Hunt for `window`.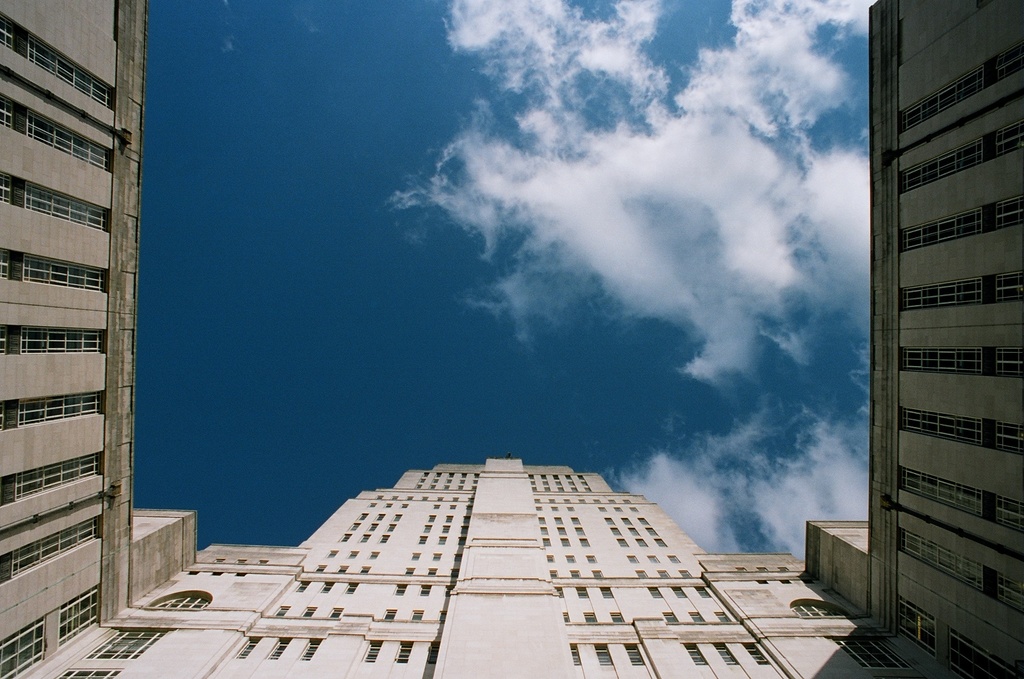
Hunted down at select_region(900, 216, 1023, 242).
